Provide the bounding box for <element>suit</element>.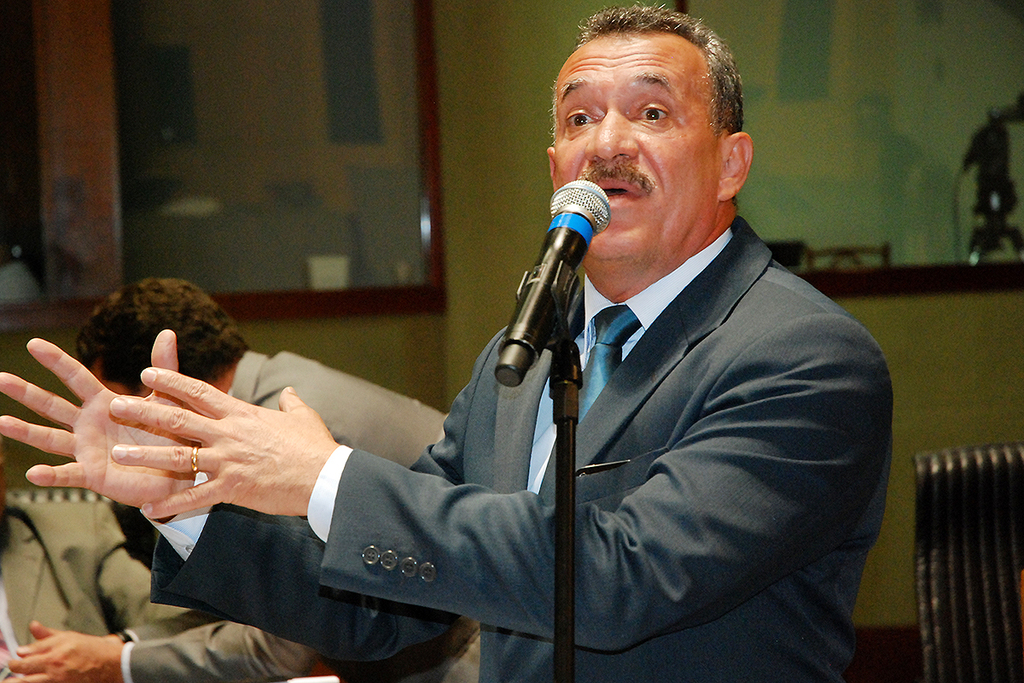
x1=148, y1=211, x2=892, y2=682.
